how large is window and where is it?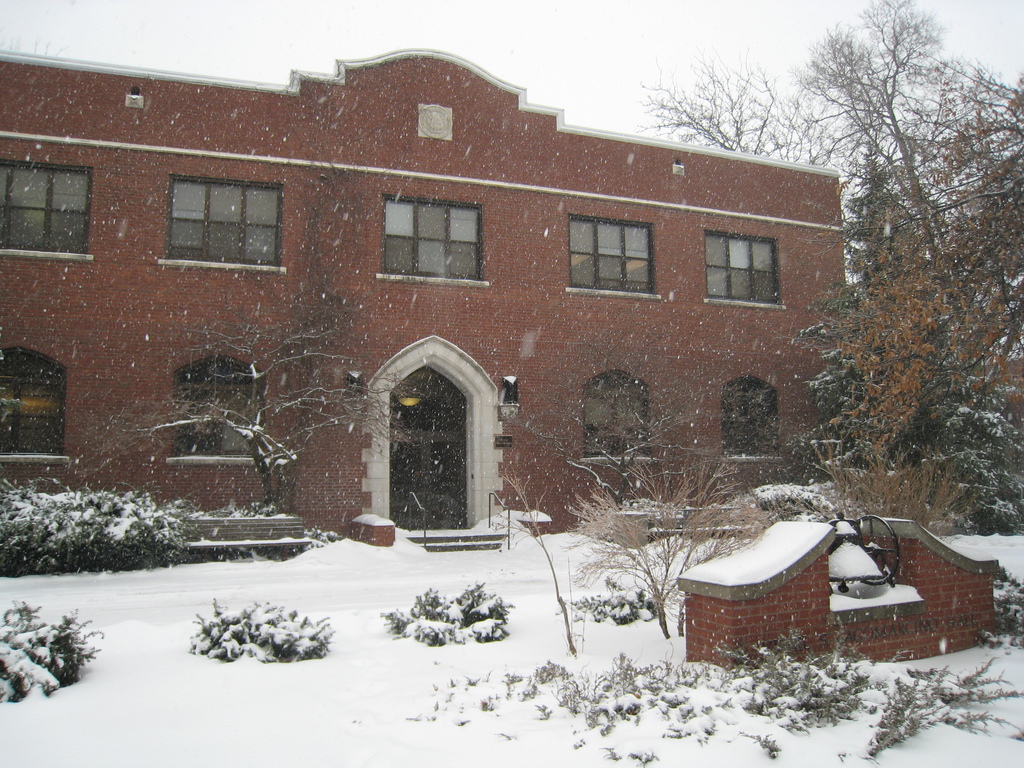
Bounding box: 0 163 92 256.
